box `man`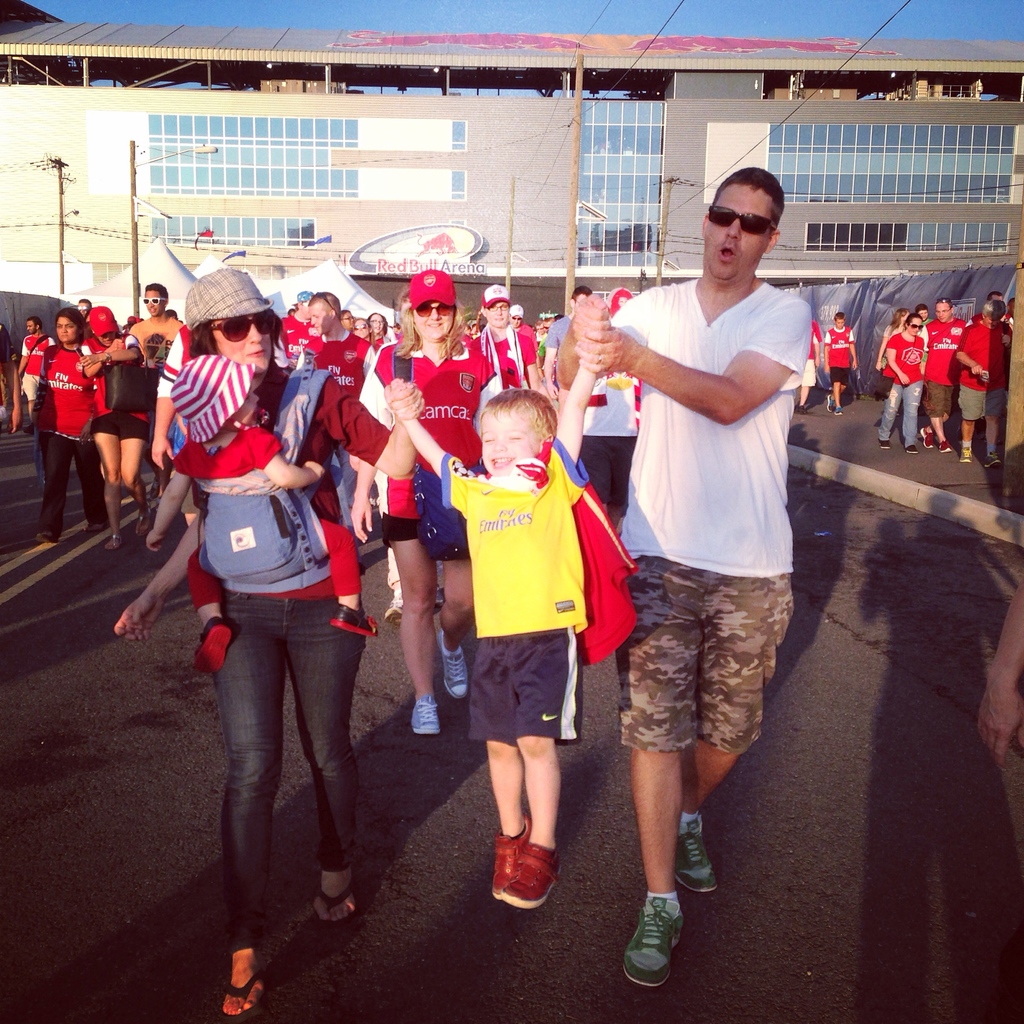
bbox(499, 300, 536, 345)
